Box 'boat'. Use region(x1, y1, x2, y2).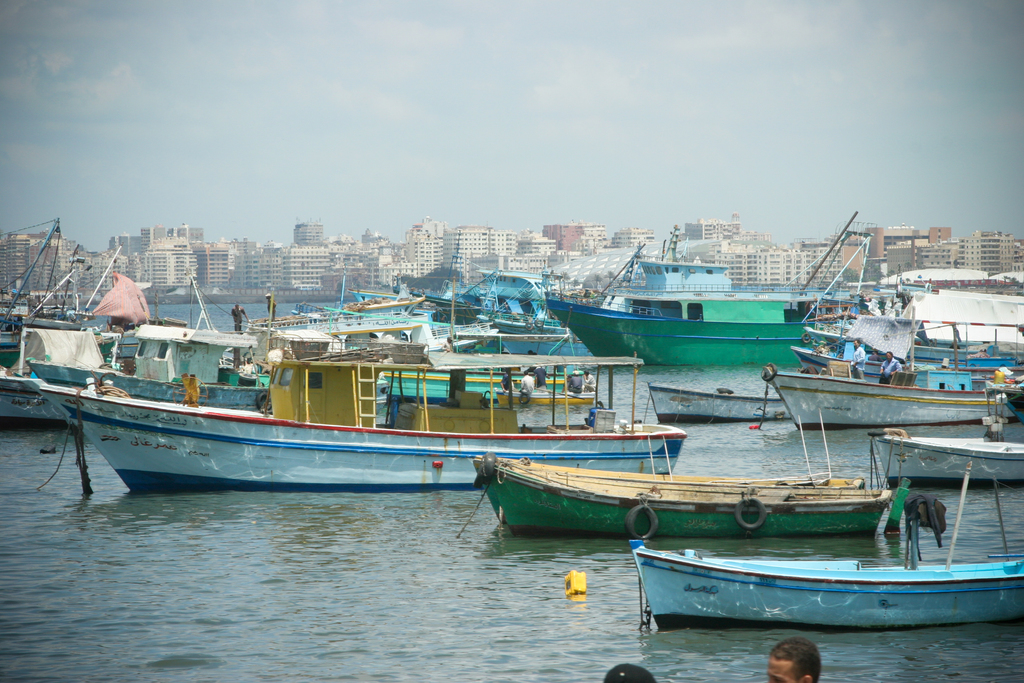
region(44, 234, 682, 505).
